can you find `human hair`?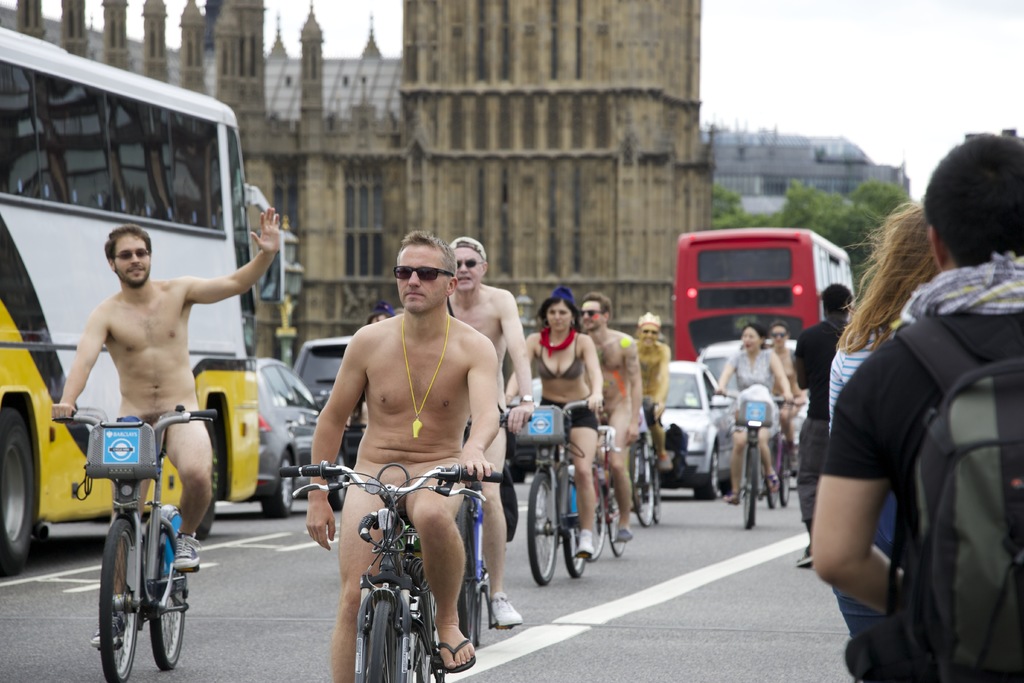
Yes, bounding box: (400,228,456,278).
